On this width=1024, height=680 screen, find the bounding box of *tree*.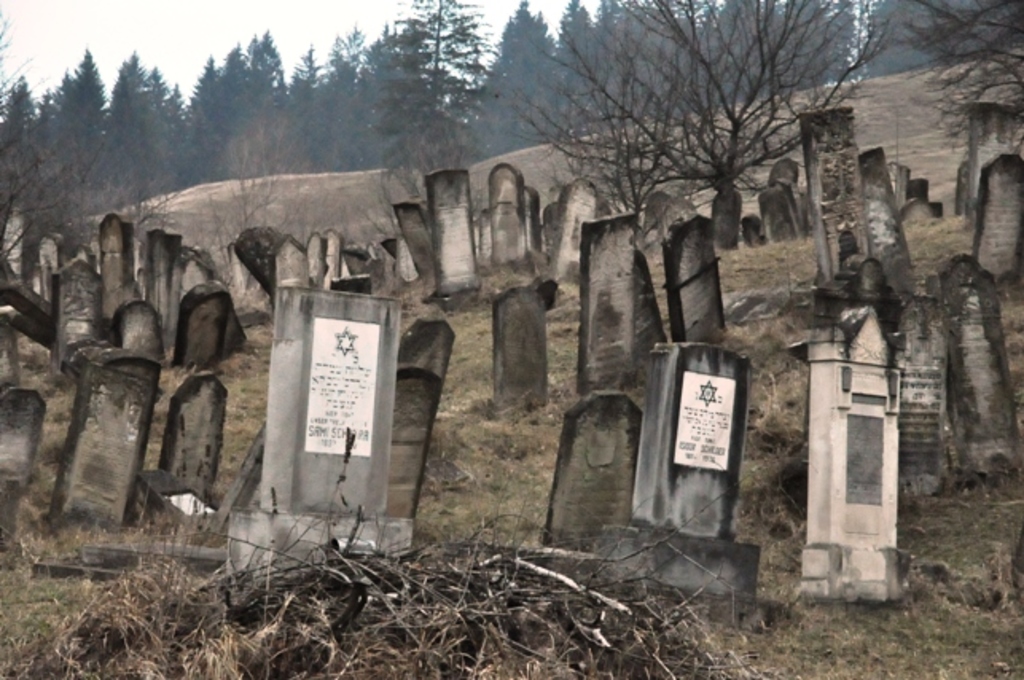
Bounding box: 897 0 1022 169.
